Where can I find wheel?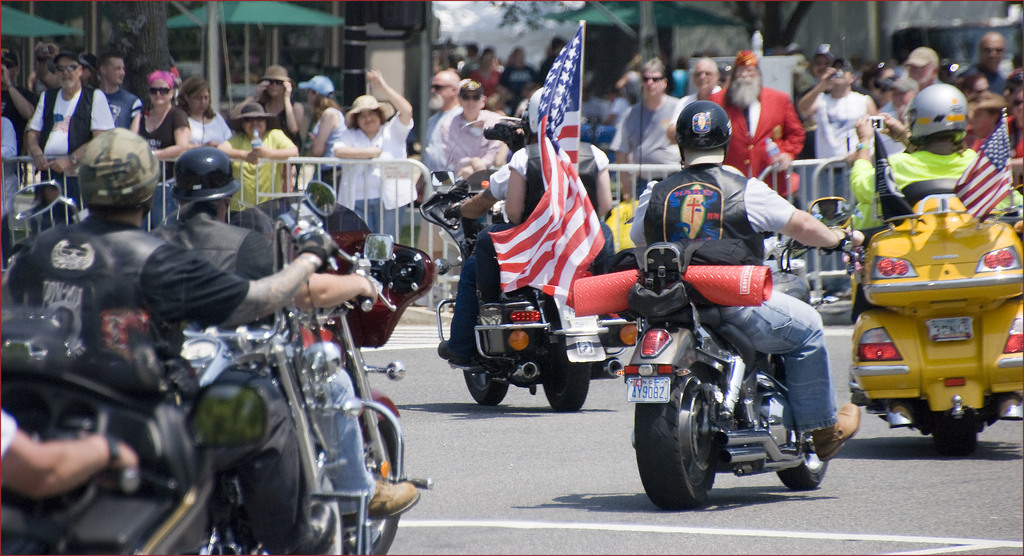
You can find it at (left=776, top=432, right=830, bottom=490).
